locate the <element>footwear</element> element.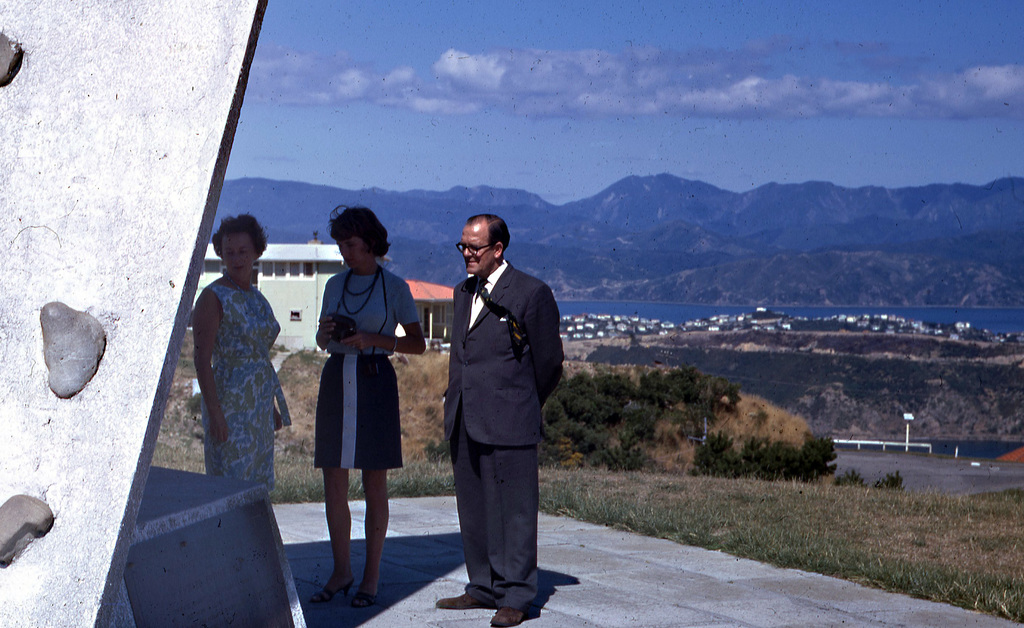
Element bbox: 434, 590, 499, 612.
